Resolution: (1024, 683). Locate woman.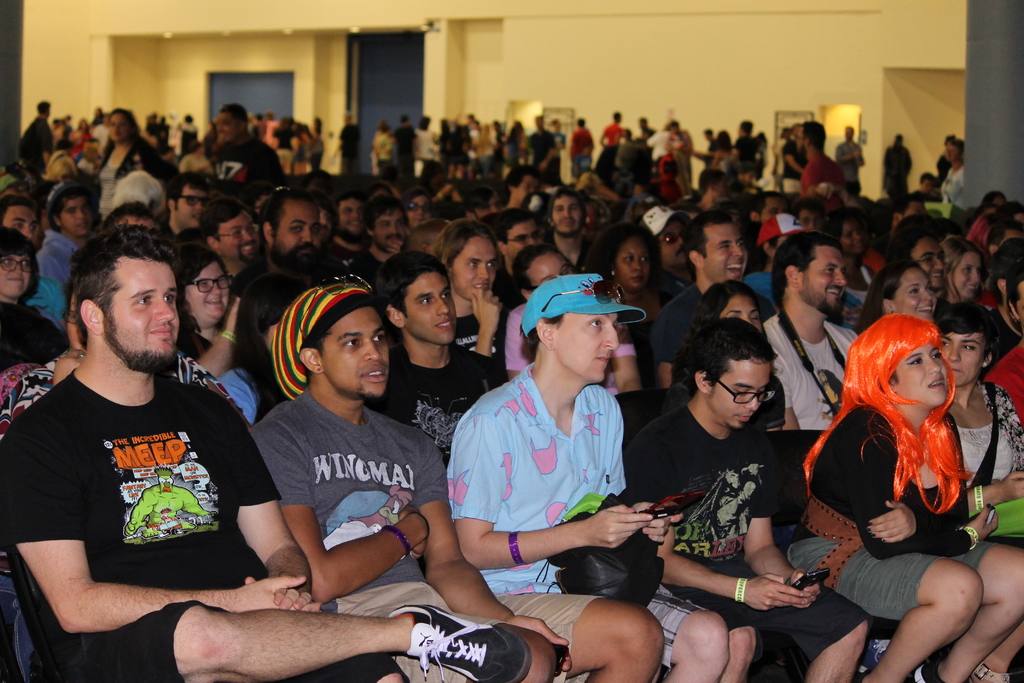
399:189:433:230.
